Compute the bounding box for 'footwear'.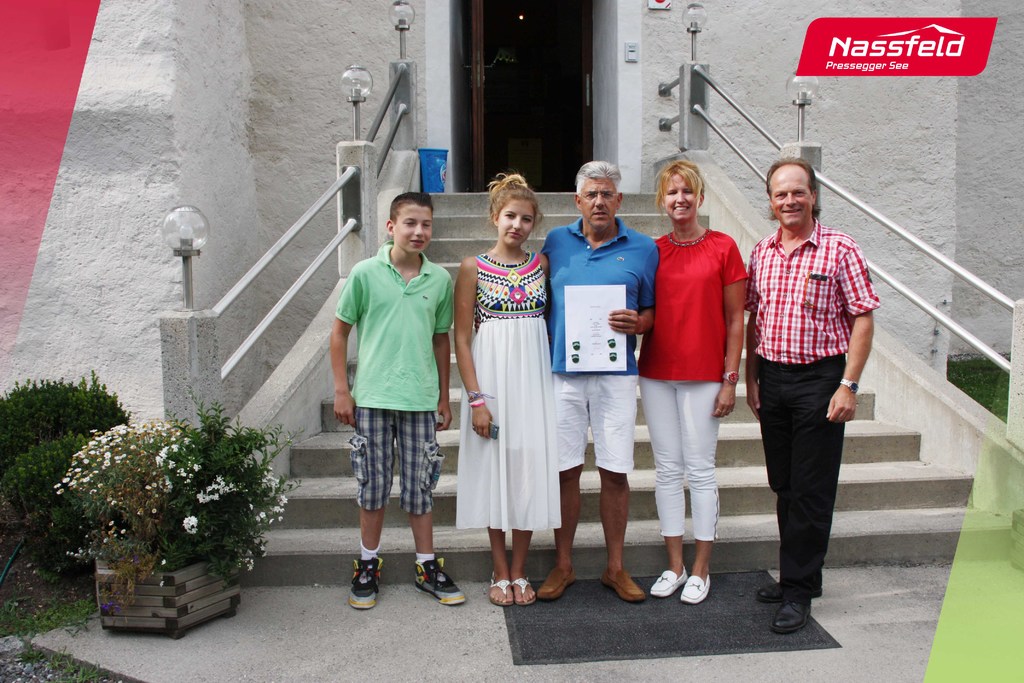
{"left": 402, "top": 557, "right": 458, "bottom": 618}.
